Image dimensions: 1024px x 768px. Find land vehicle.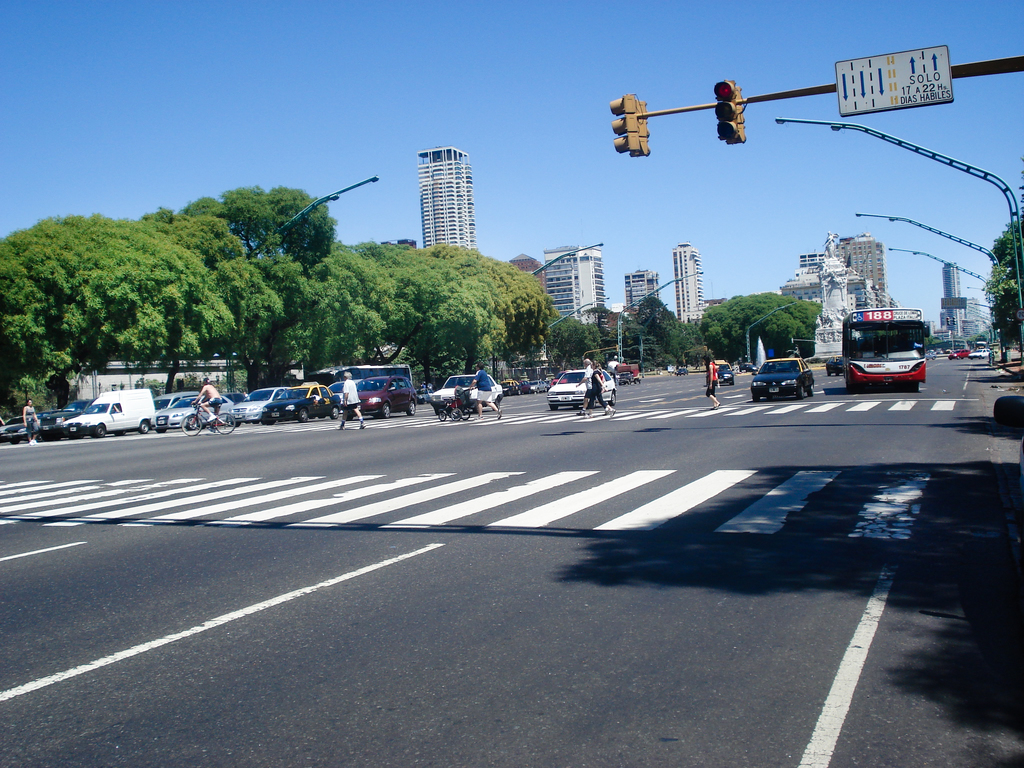
[x1=824, y1=355, x2=844, y2=376].
